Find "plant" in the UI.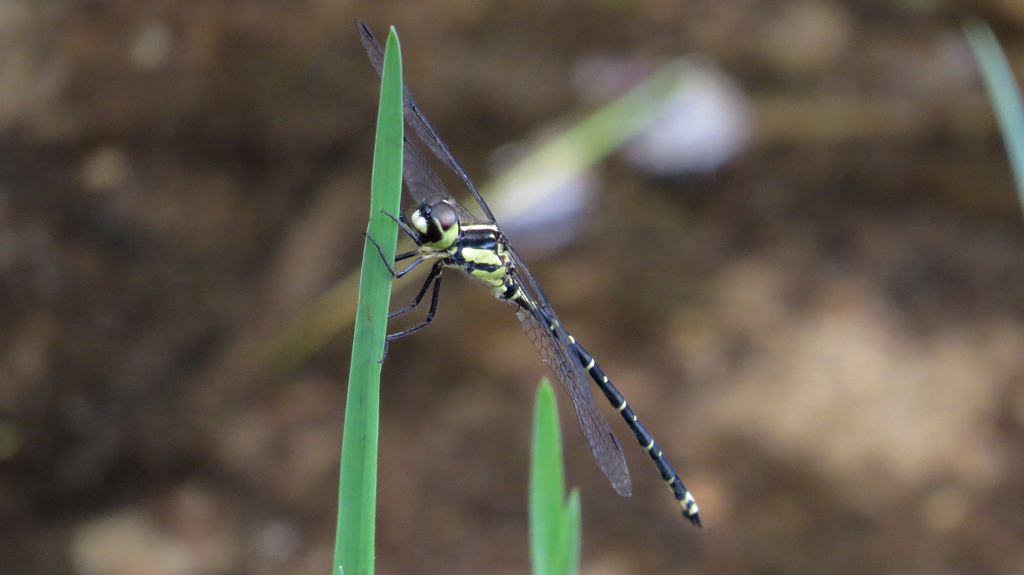
UI element at (520, 375, 591, 574).
